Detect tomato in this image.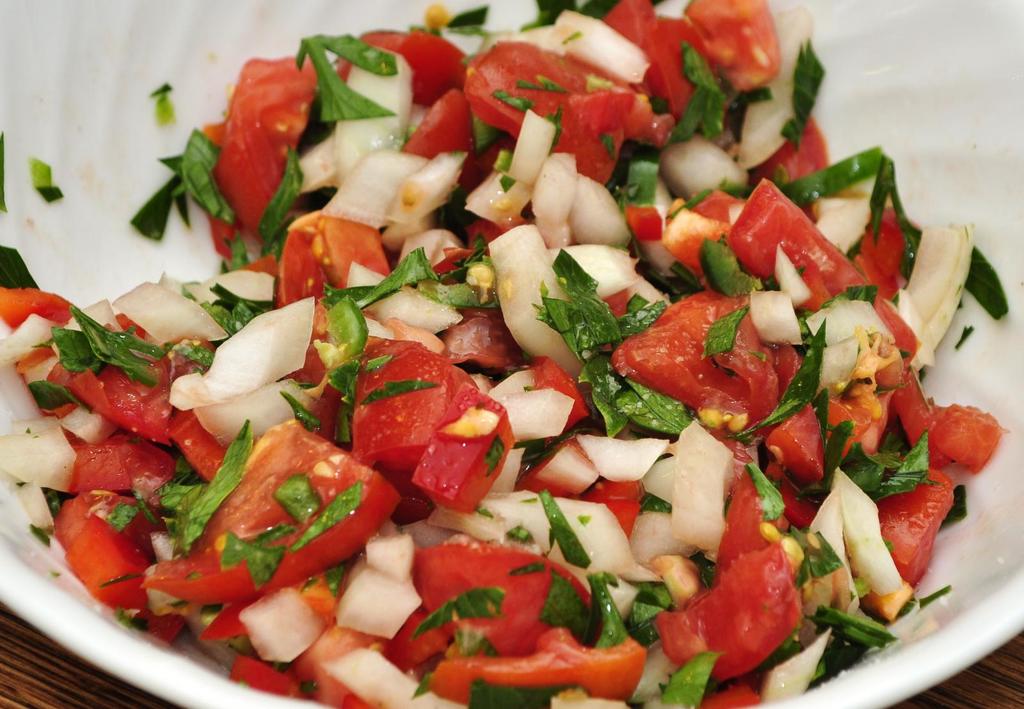
Detection: 204,55,328,236.
